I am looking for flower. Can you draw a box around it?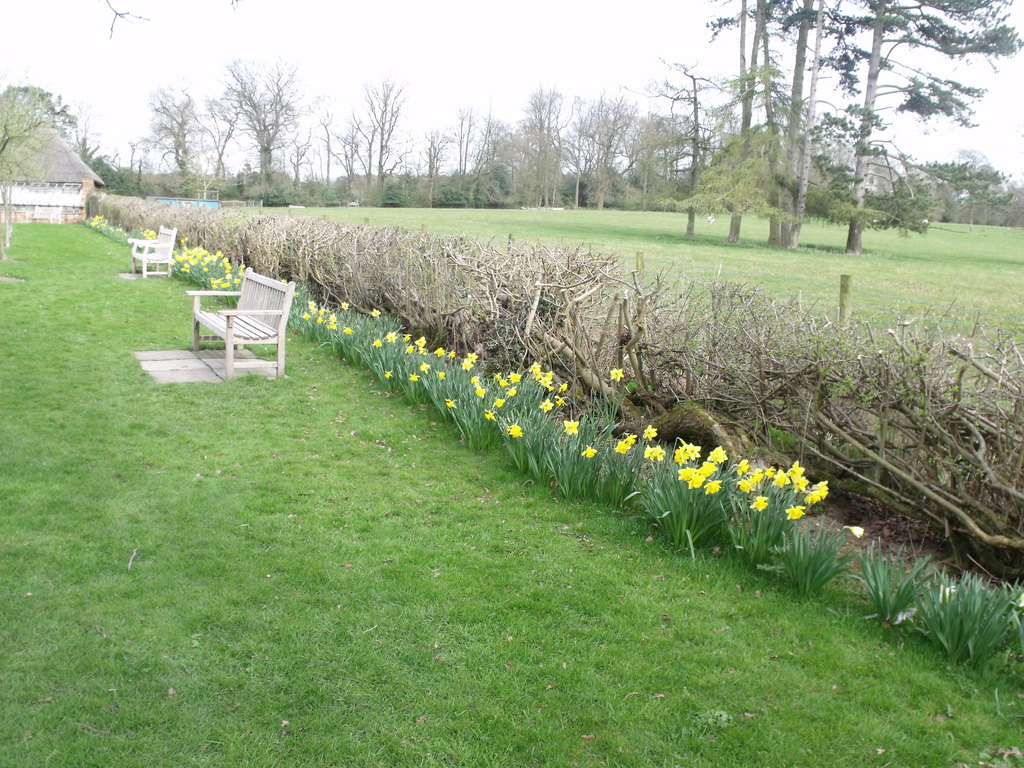
Sure, the bounding box is Rect(342, 324, 355, 336).
